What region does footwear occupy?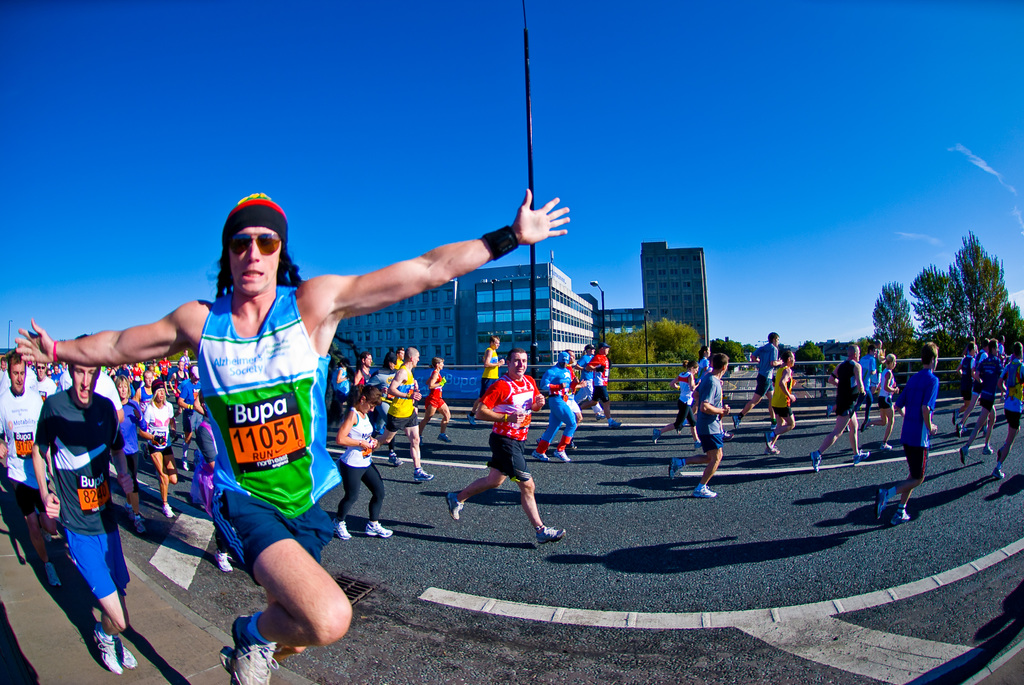
(x1=959, y1=448, x2=968, y2=466).
